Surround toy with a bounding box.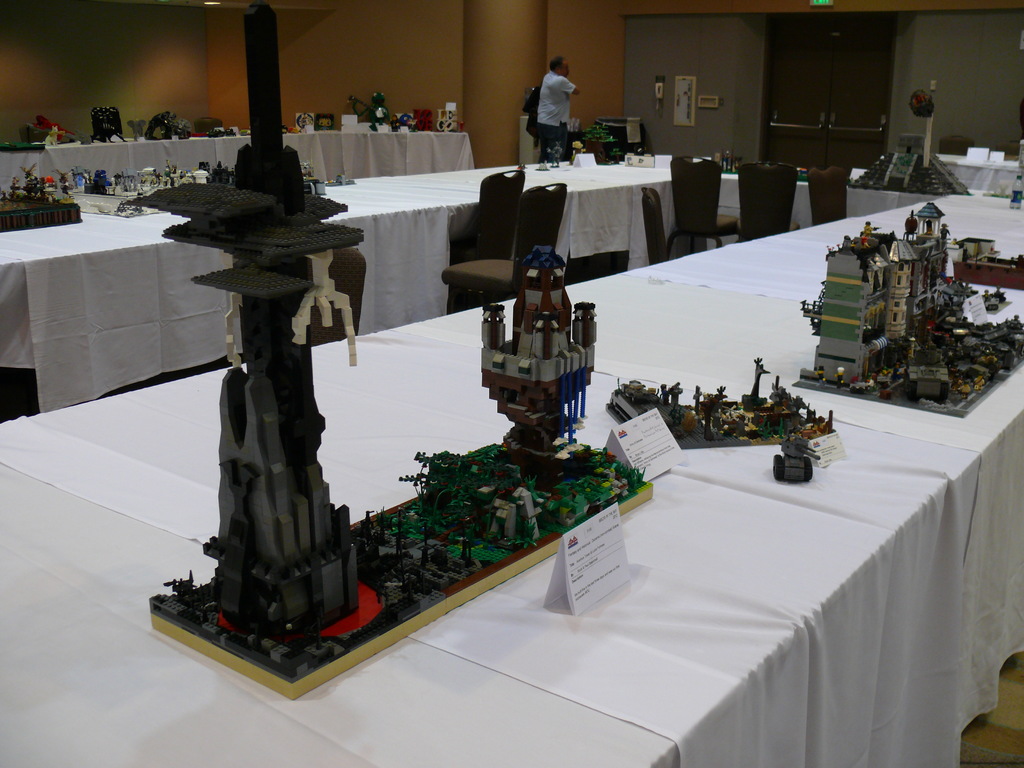
x1=774 y1=436 x2=819 y2=481.
